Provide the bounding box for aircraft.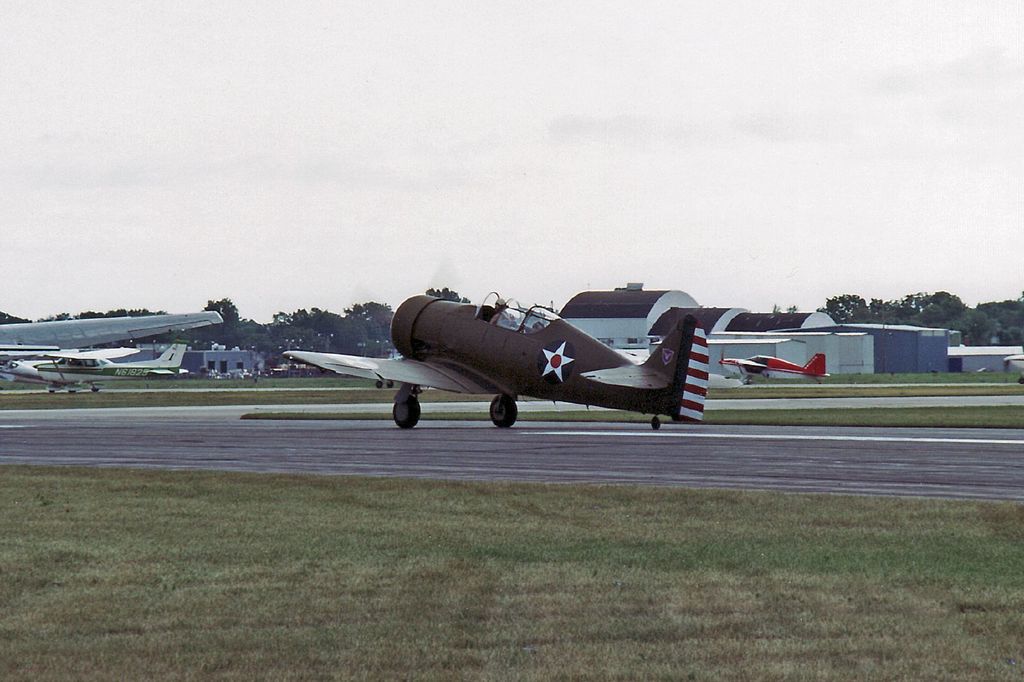
crop(3, 342, 200, 388).
